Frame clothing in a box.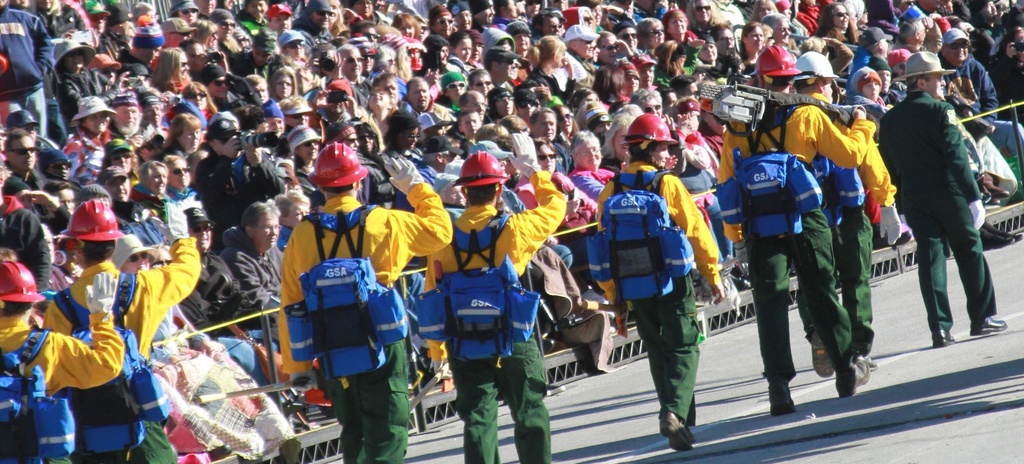
<box>797,114,892,345</box>.
